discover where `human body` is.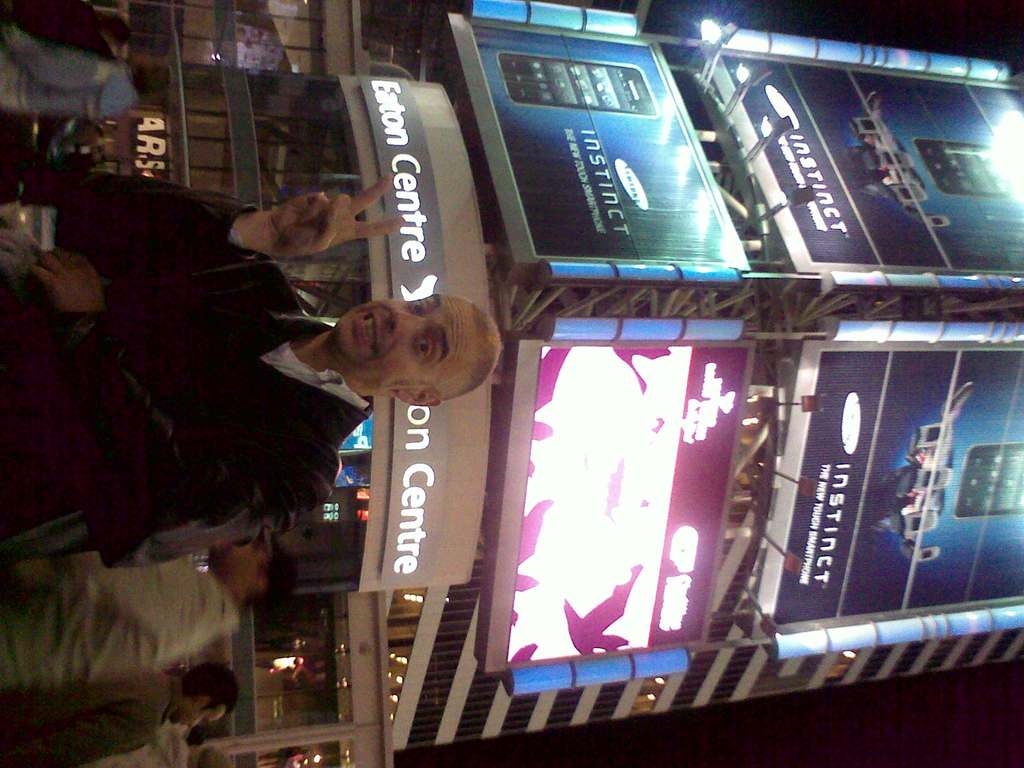
Discovered at locate(0, 19, 136, 121).
